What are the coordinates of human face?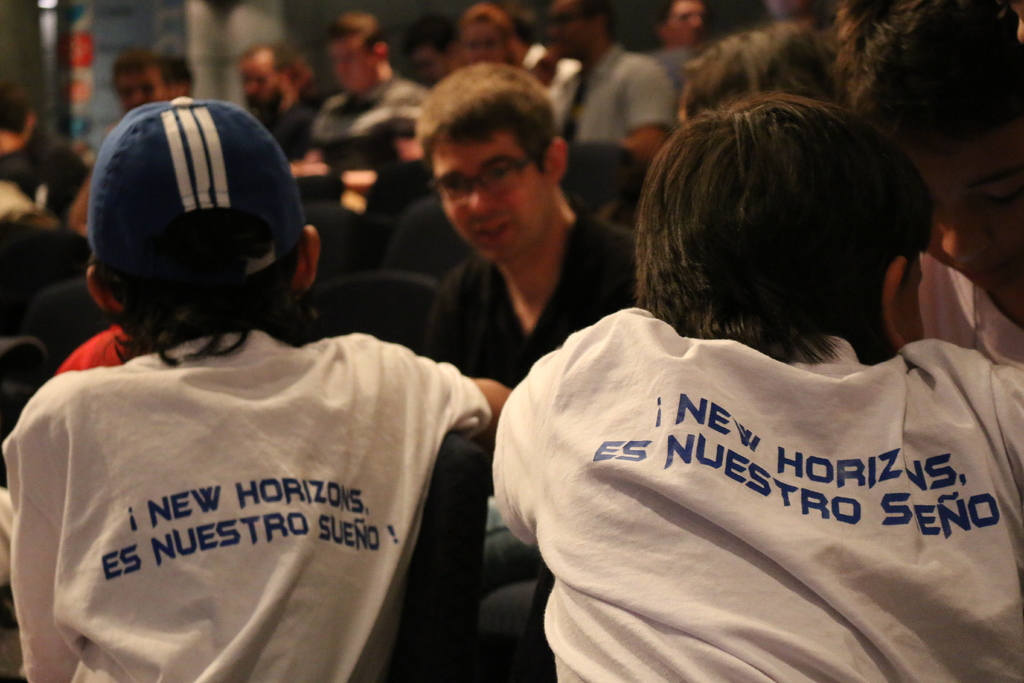
[left=909, top=113, right=1023, bottom=288].
